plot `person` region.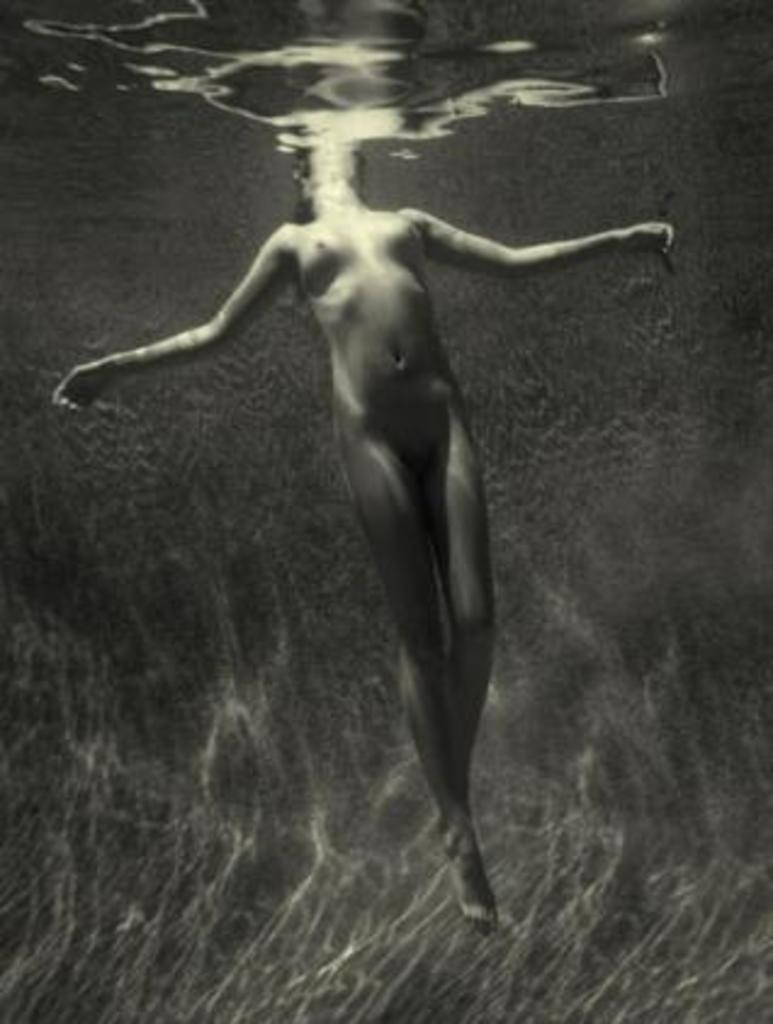
Plotted at 53,71,671,983.
